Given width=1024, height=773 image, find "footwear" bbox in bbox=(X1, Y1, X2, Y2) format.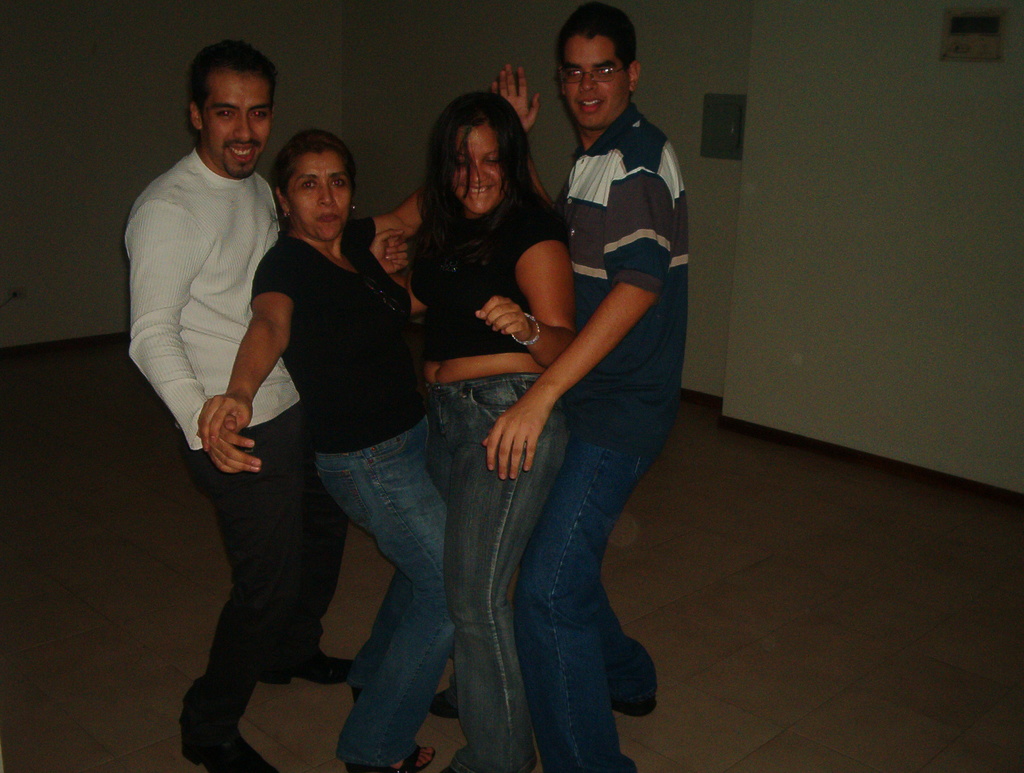
bbox=(180, 738, 285, 772).
